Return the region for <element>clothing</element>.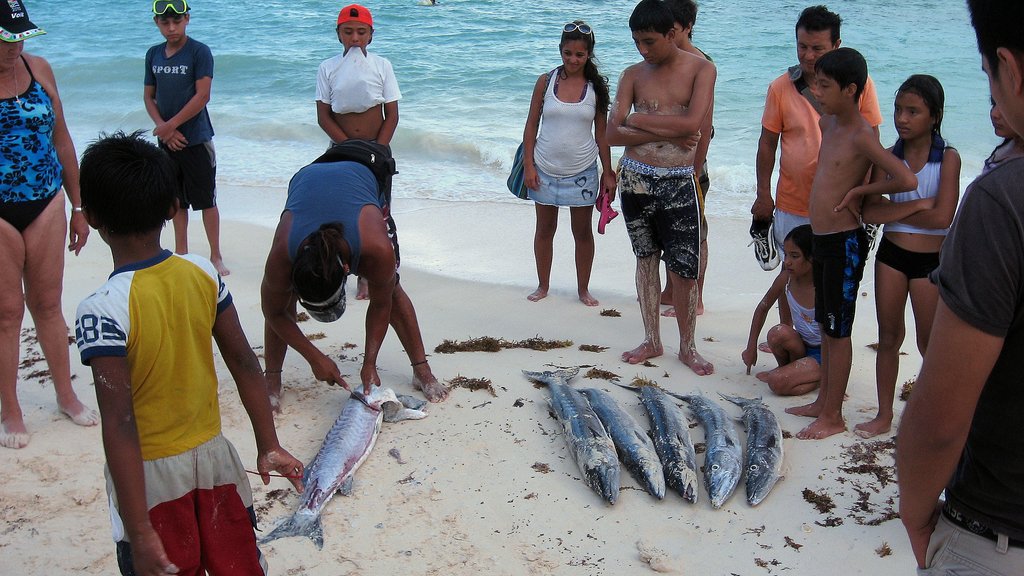
l=0, t=53, r=65, b=237.
